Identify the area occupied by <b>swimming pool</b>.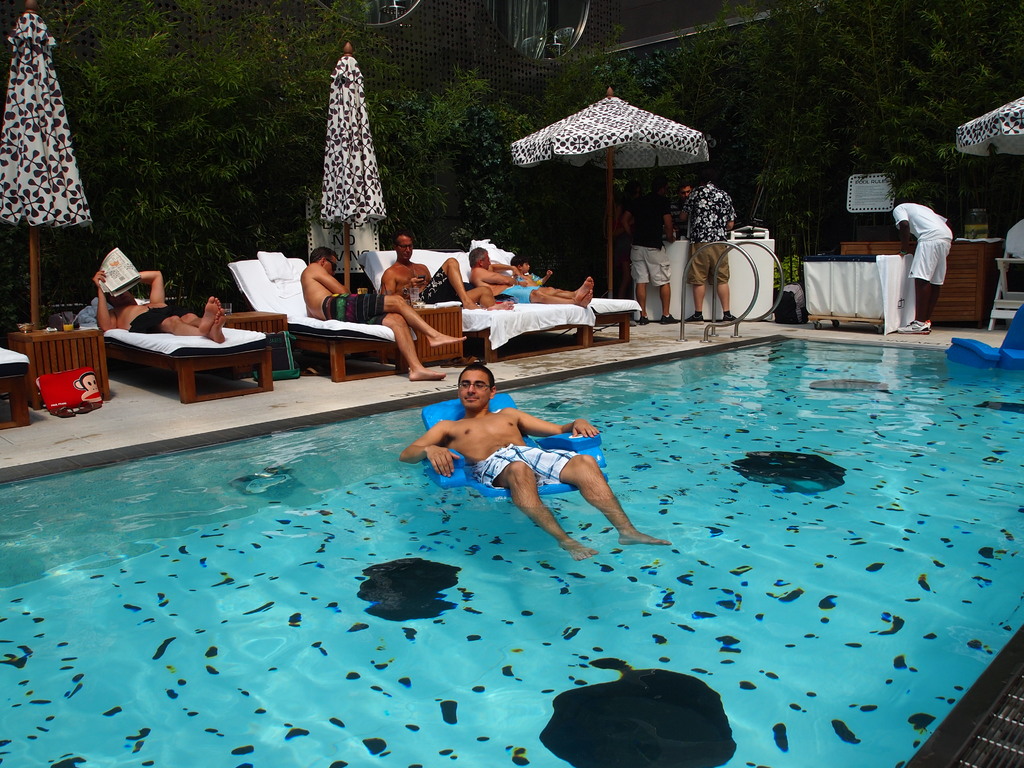
Area: 0, 334, 1023, 767.
